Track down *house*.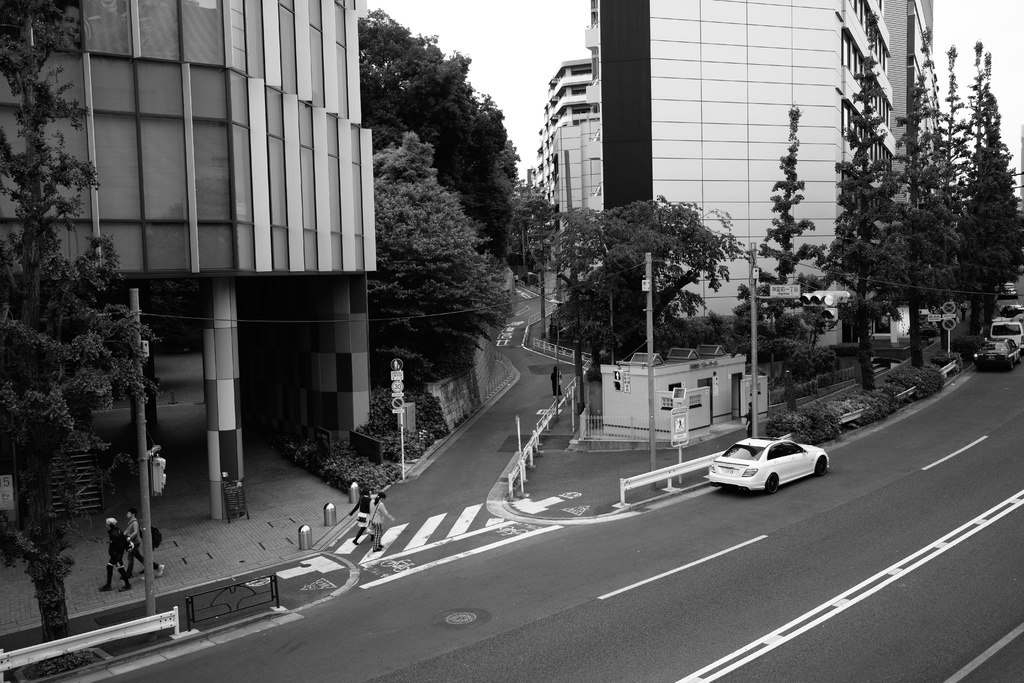
Tracked to <bbox>594, 0, 902, 347</bbox>.
